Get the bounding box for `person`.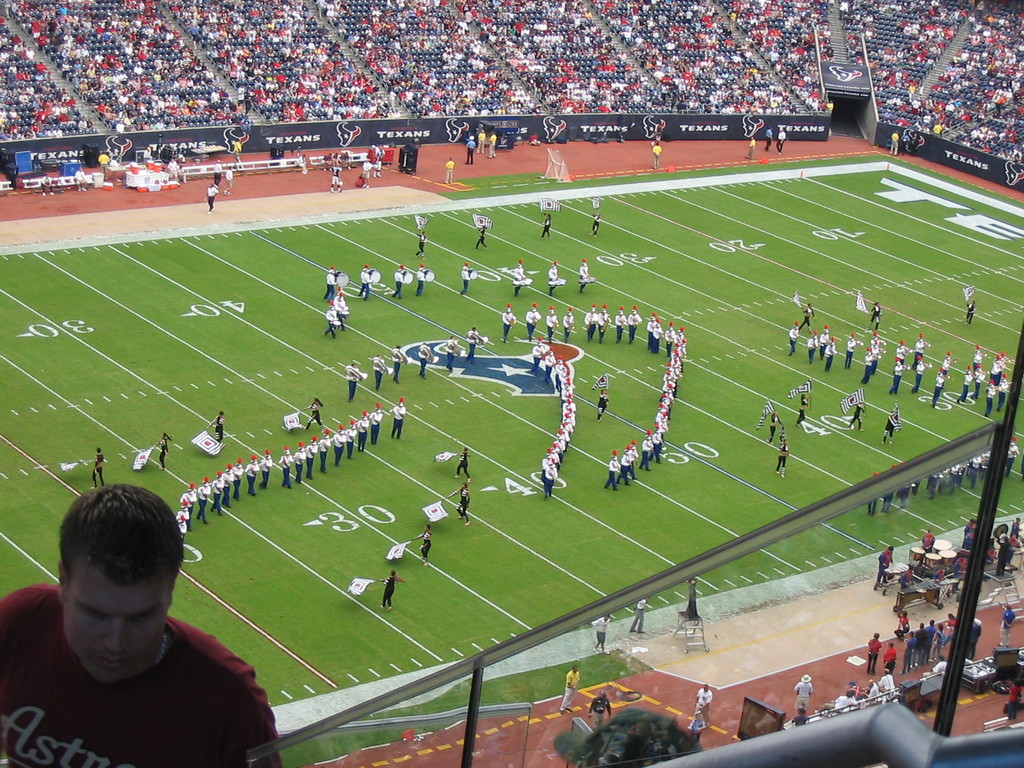
<box>88,447,108,490</box>.
